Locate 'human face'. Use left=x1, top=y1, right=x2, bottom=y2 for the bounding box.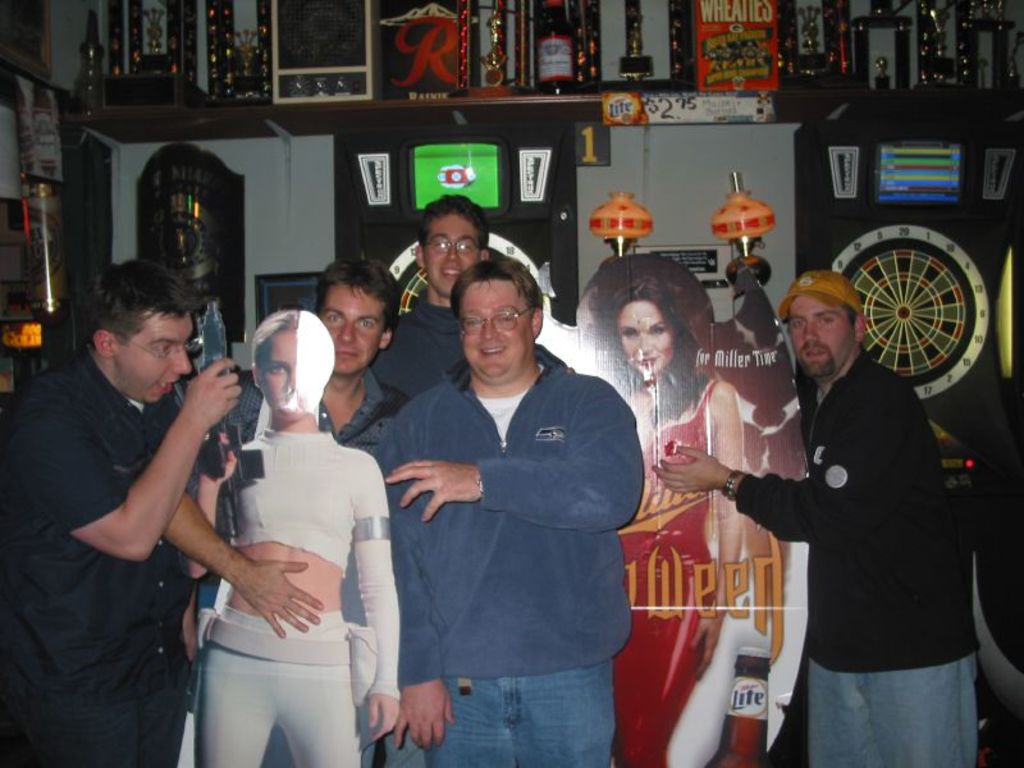
left=422, top=206, right=484, bottom=291.
